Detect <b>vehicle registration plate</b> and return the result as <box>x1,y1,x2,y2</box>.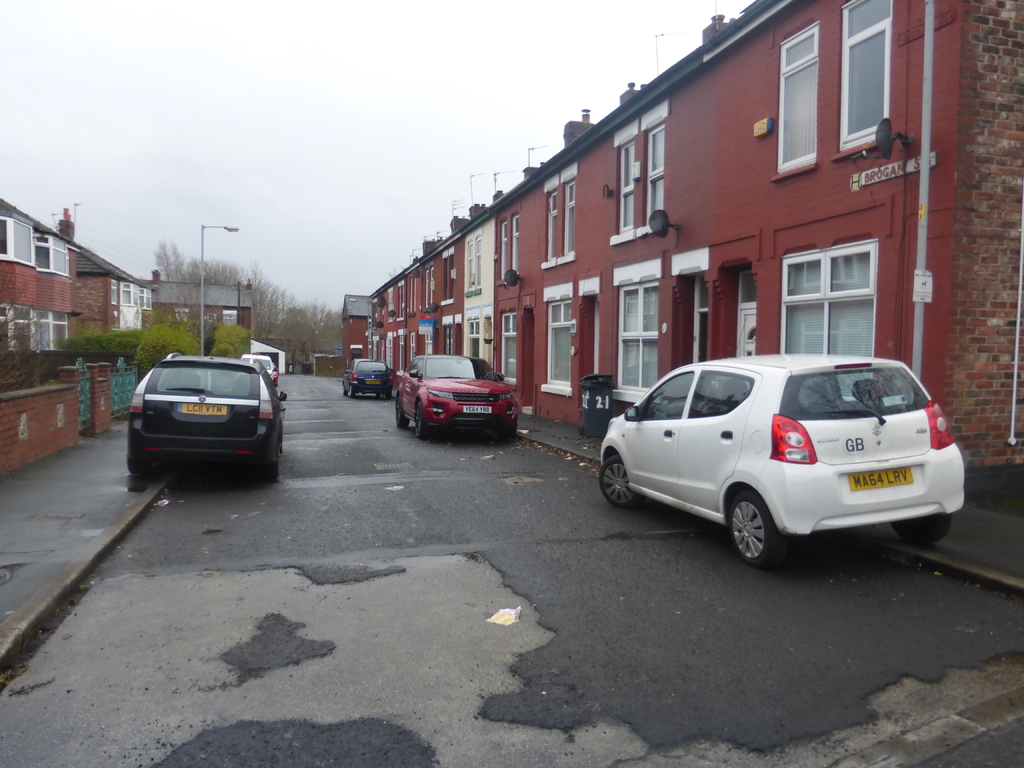
<box>178,402,226,413</box>.
